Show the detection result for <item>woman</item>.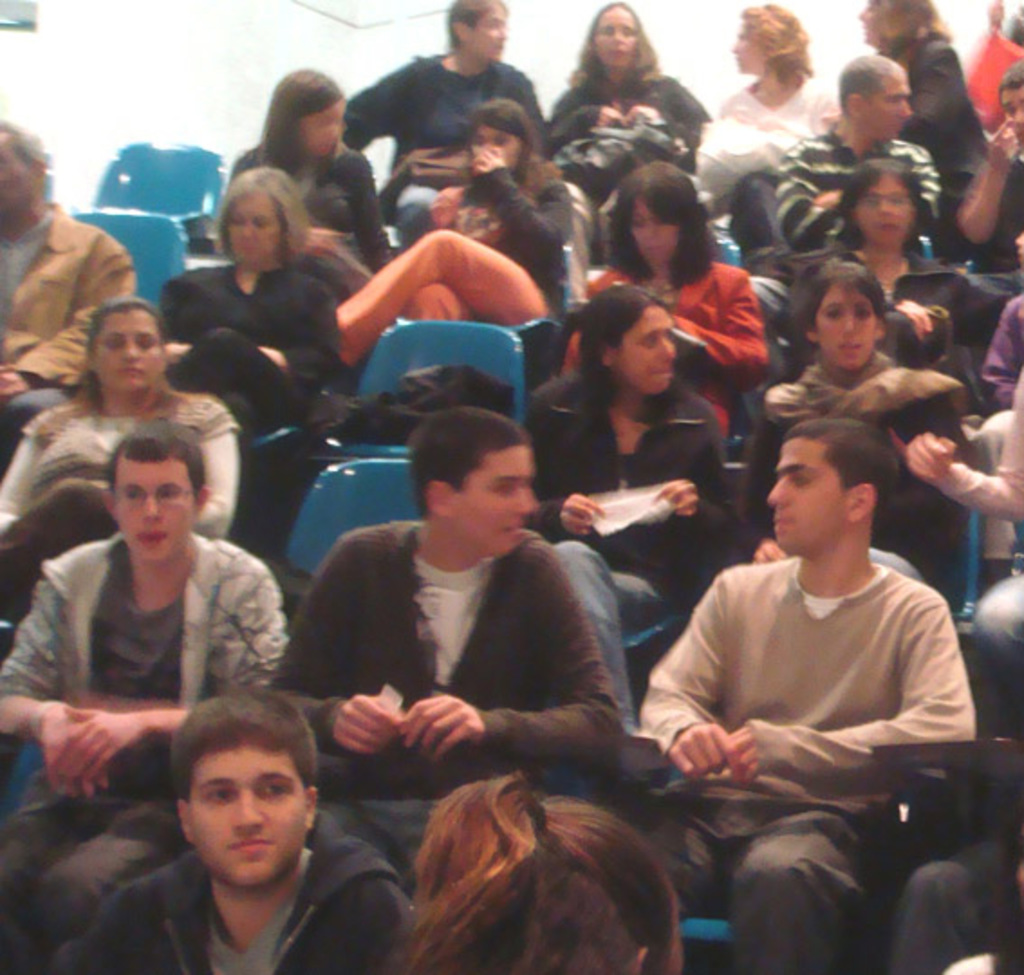
527, 0, 728, 170.
